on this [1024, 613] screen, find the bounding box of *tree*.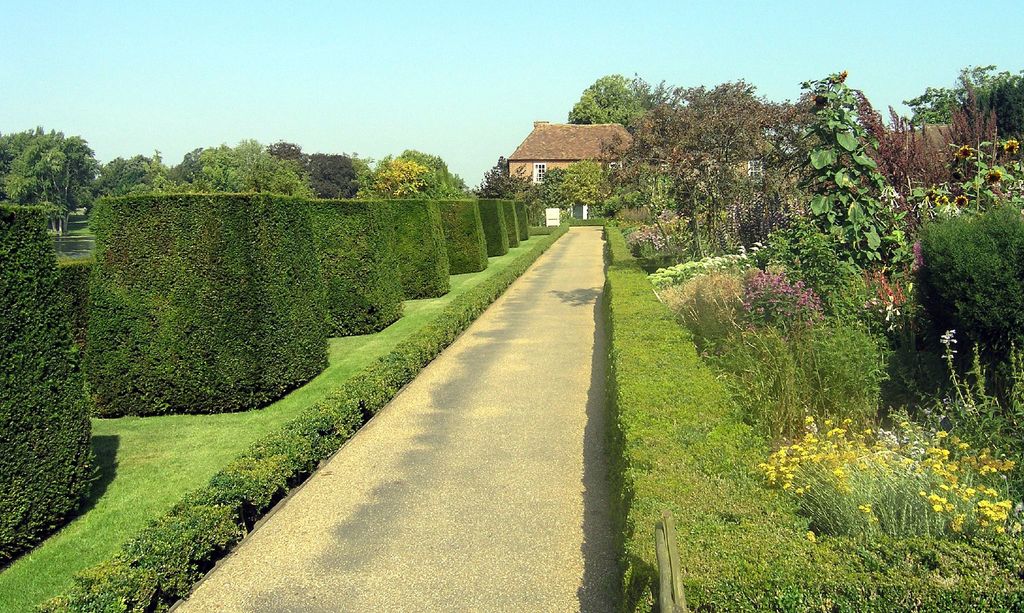
Bounding box: (left=566, top=72, right=639, bottom=126).
